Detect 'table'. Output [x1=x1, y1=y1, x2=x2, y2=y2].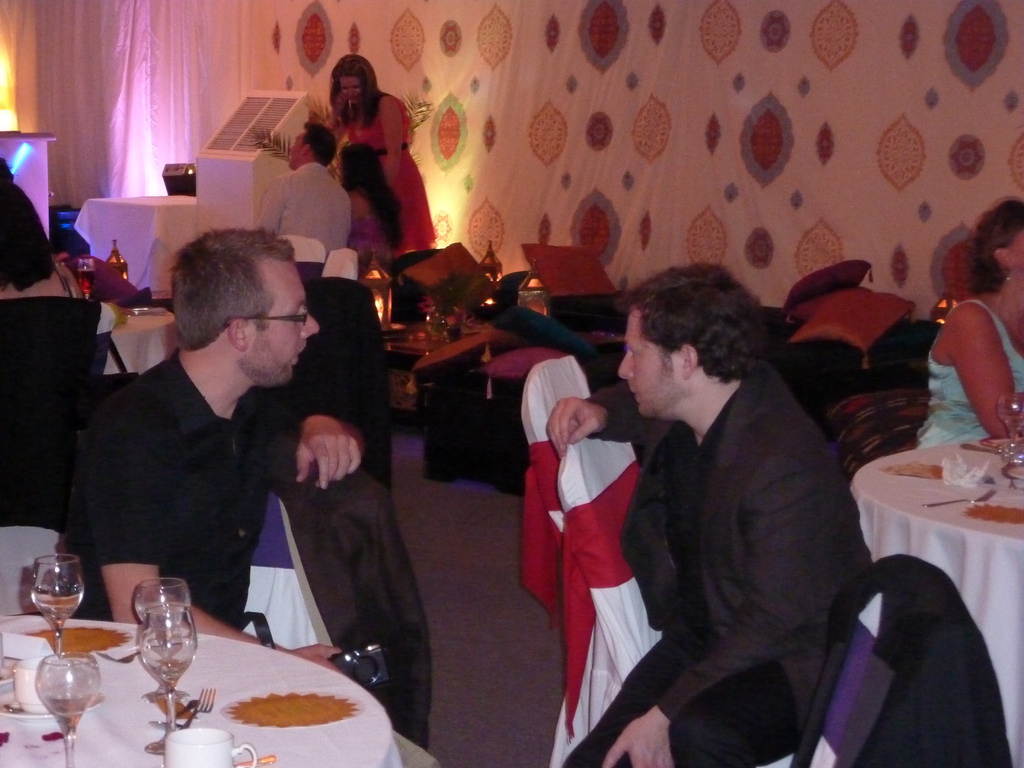
[x1=845, y1=433, x2=1023, y2=767].
